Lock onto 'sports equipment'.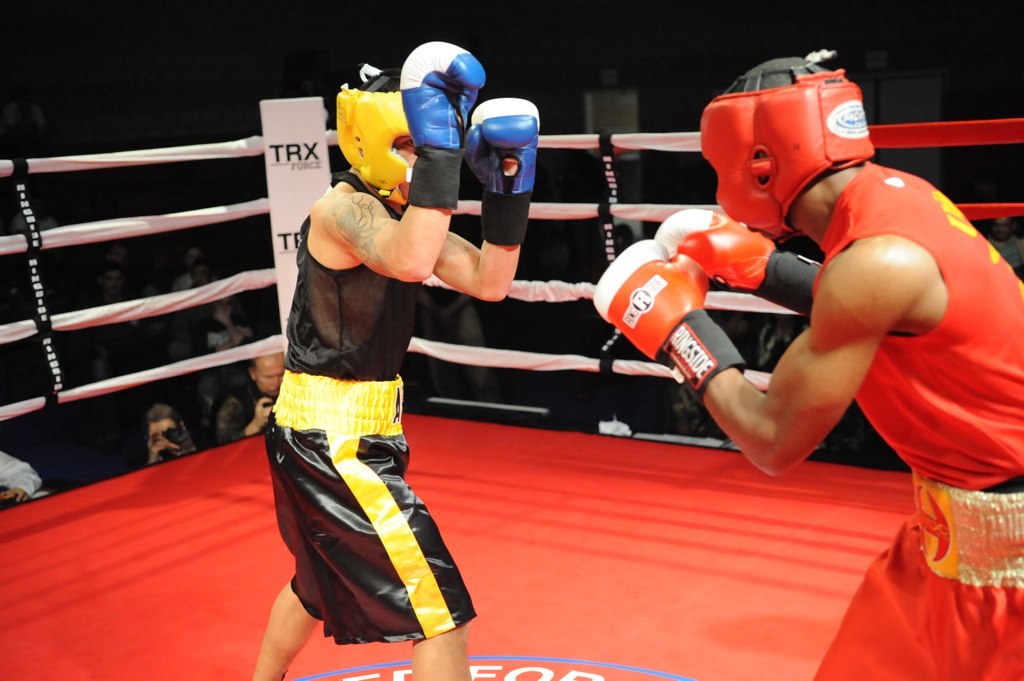
Locked: x1=660 y1=212 x2=824 y2=321.
